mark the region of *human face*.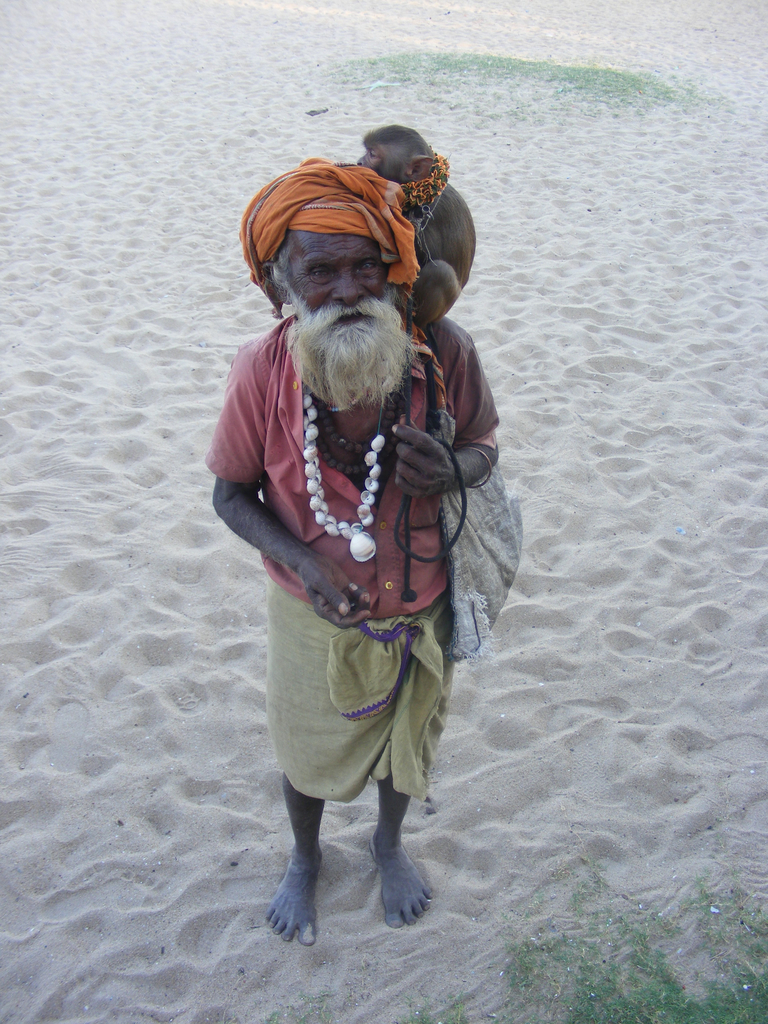
Region: crop(269, 228, 396, 356).
